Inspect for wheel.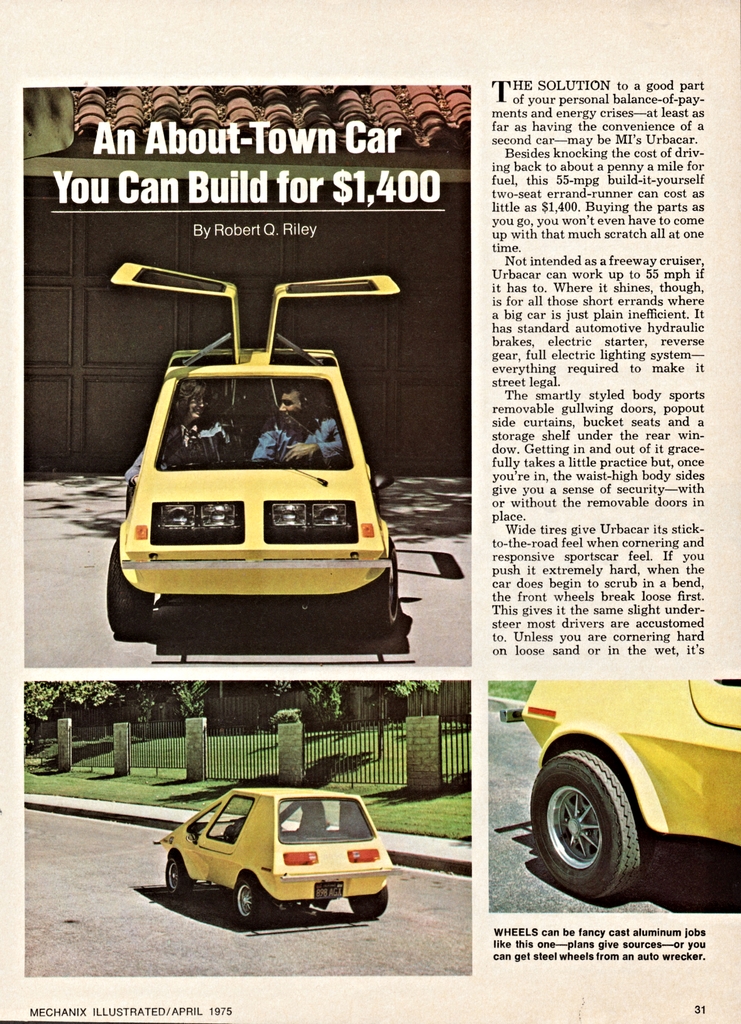
Inspection: left=165, top=860, right=191, bottom=897.
